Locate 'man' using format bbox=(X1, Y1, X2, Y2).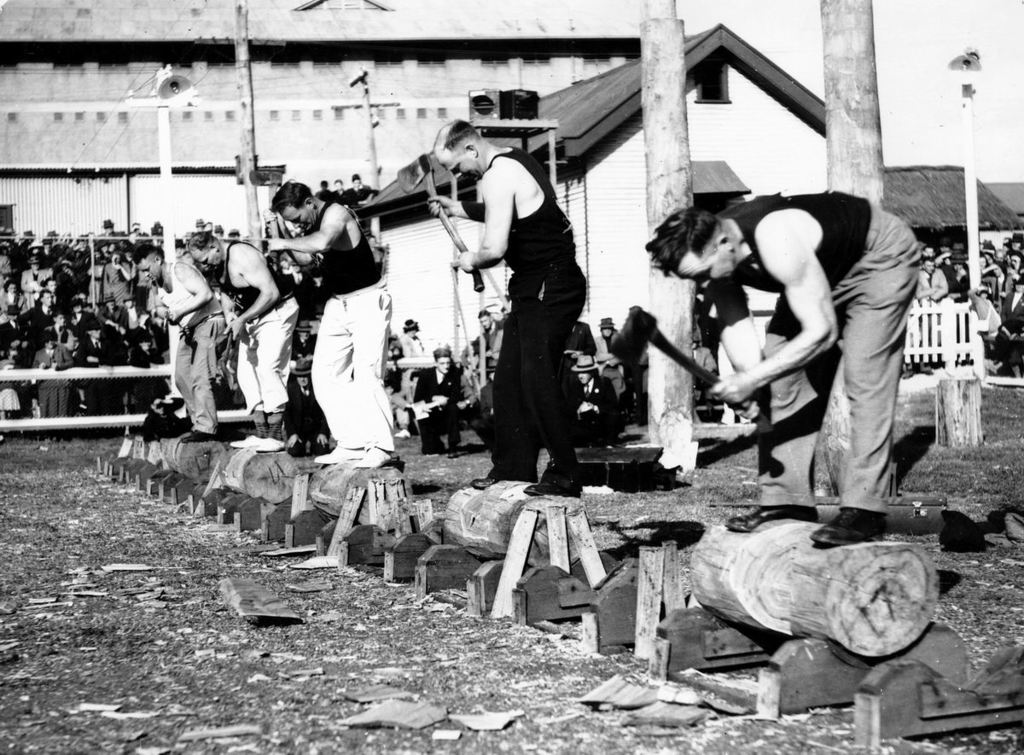
bbox=(415, 347, 464, 456).
